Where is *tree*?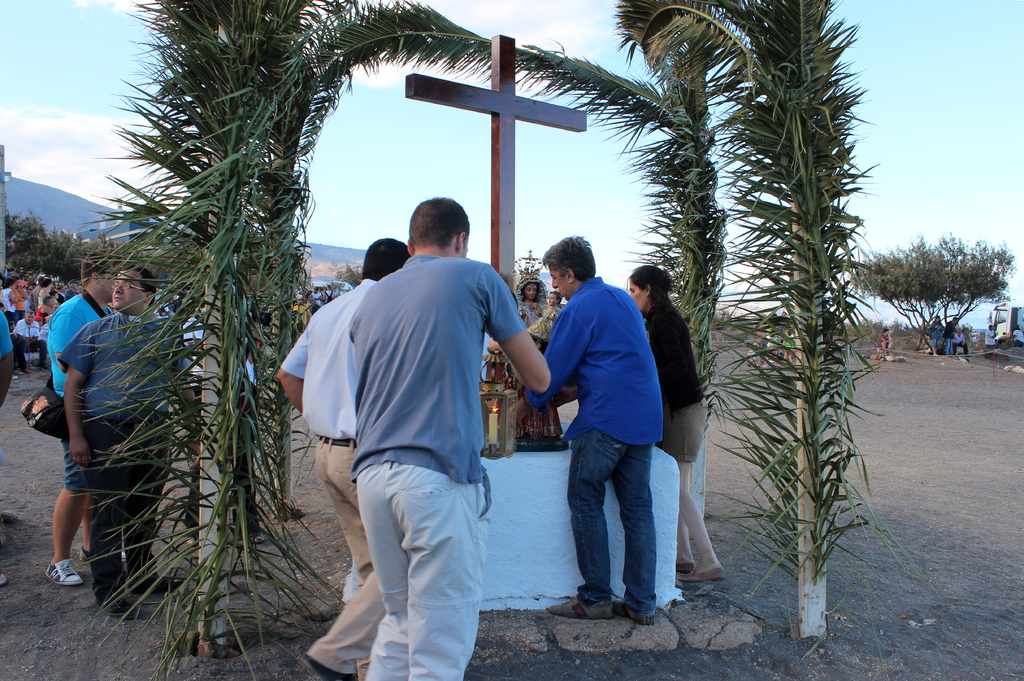
{"x1": 620, "y1": 0, "x2": 893, "y2": 630}.
